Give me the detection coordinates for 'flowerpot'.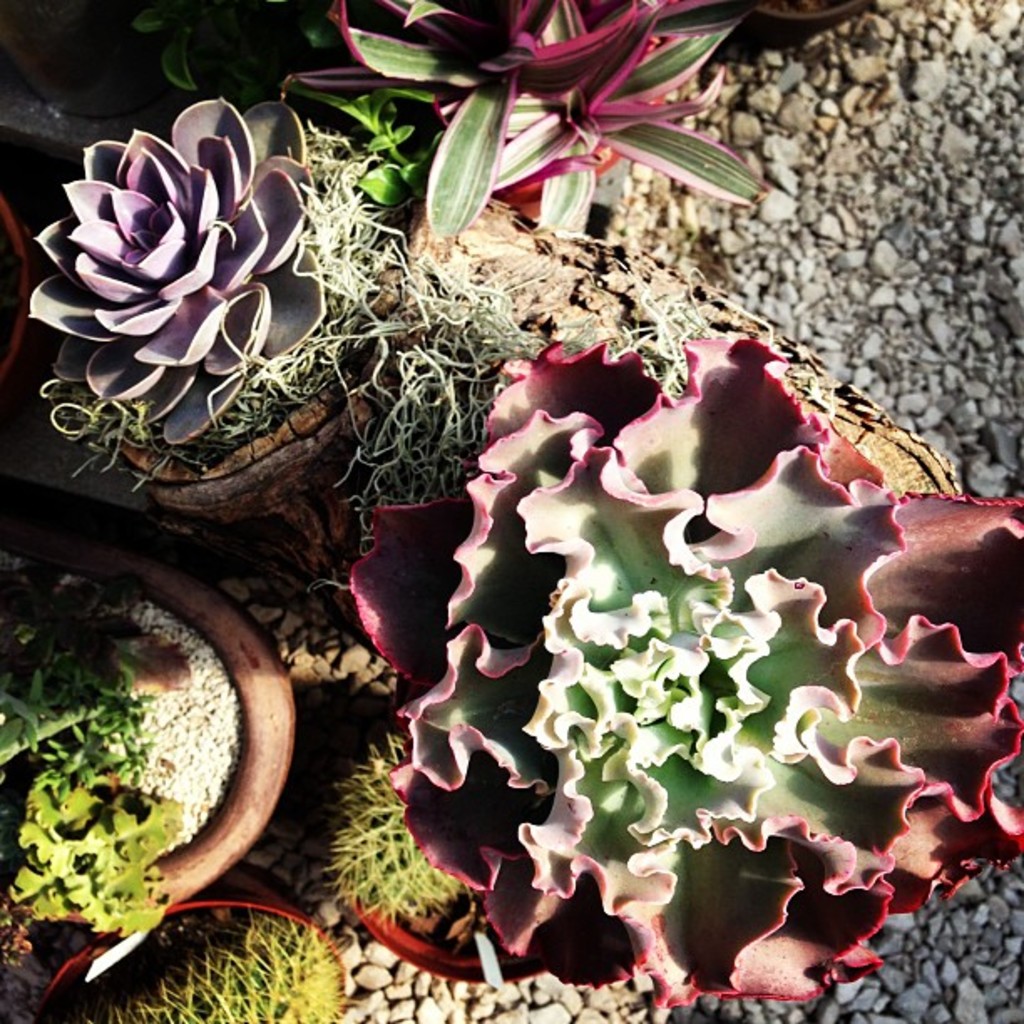
x1=75 y1=904 x2=345 y2=1022.
